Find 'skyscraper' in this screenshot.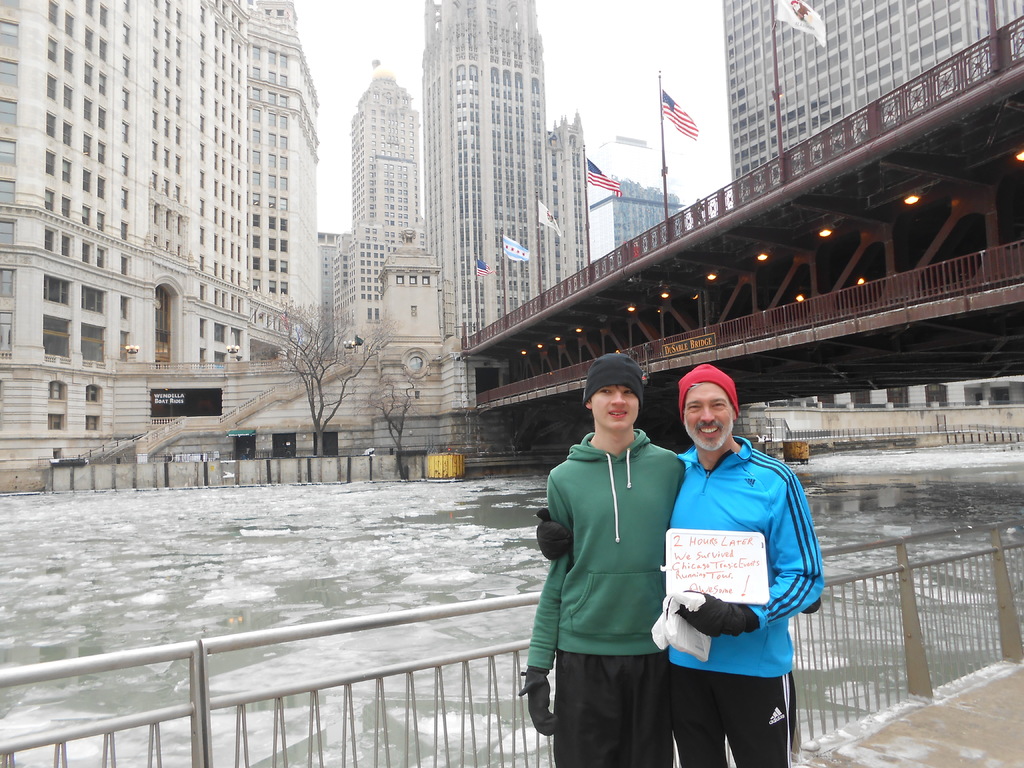
The bounding box for 'skyscraper' is (323, 52, 431, 352).
